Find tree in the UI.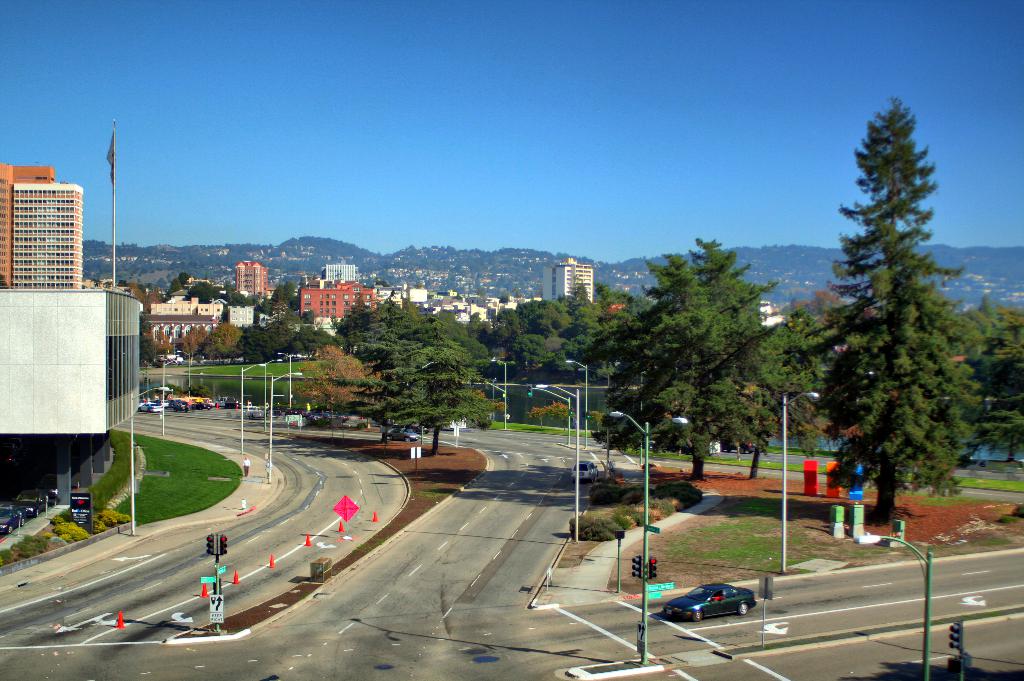
UI element at l=294, t=324, r=335, b=352.
